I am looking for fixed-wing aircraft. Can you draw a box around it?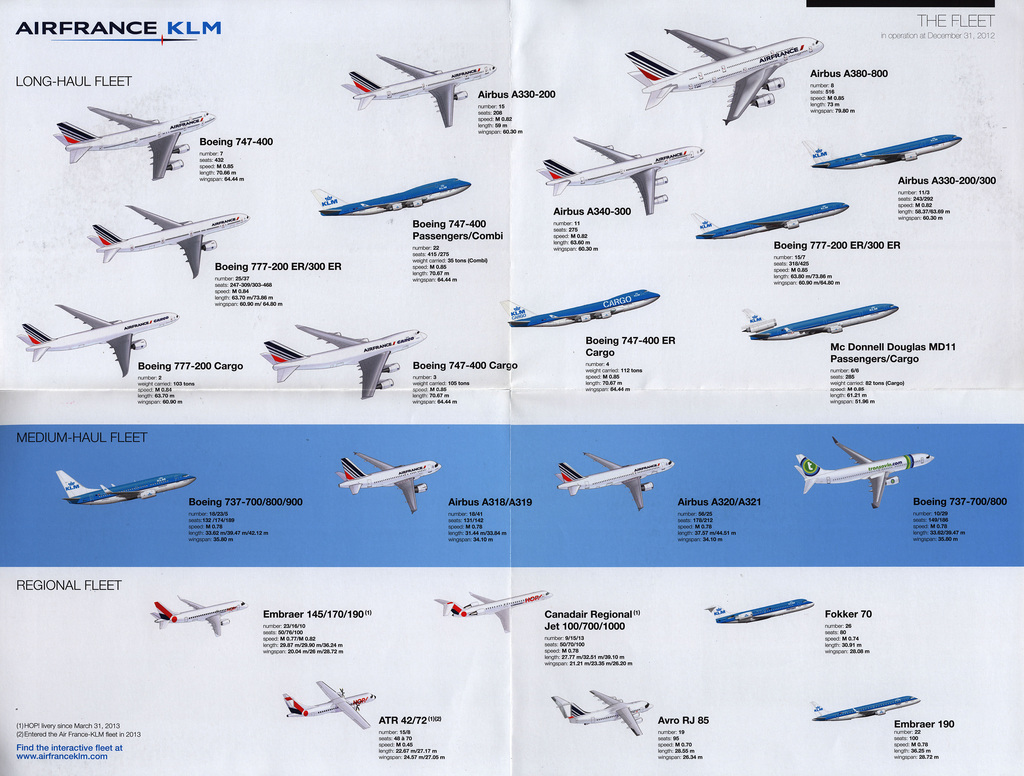
Sure, the bounding box is x1=558 y1=452 x2=673 y2=511.
